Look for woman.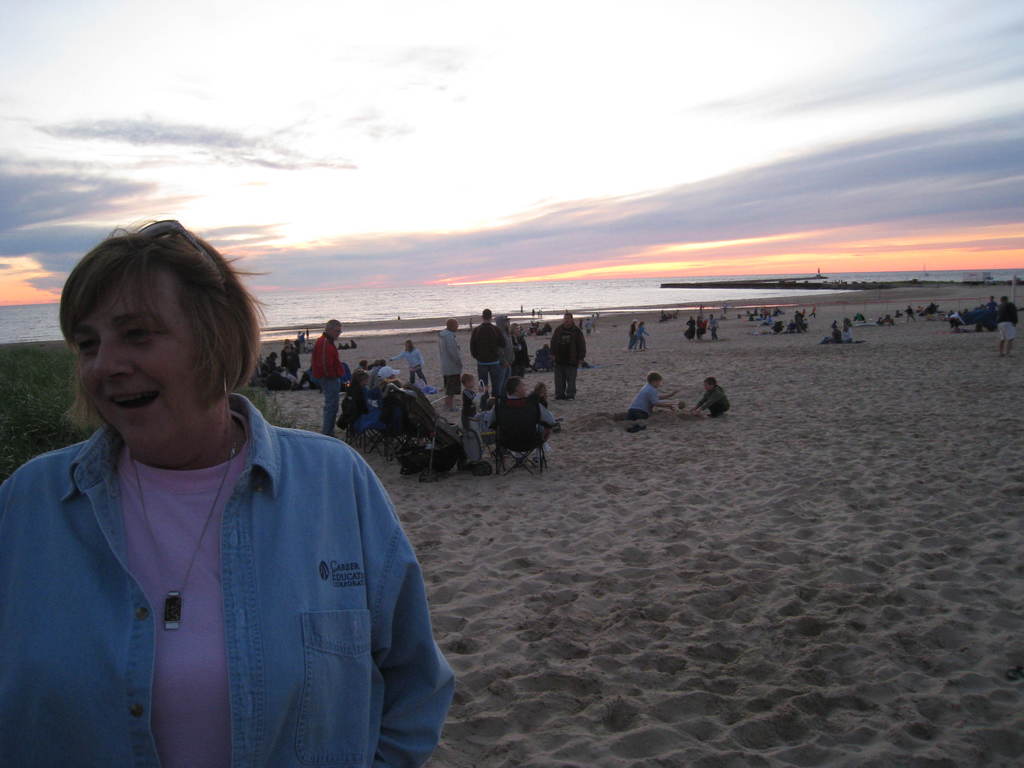
Found: bbox=[345, 372, 381, 430].
